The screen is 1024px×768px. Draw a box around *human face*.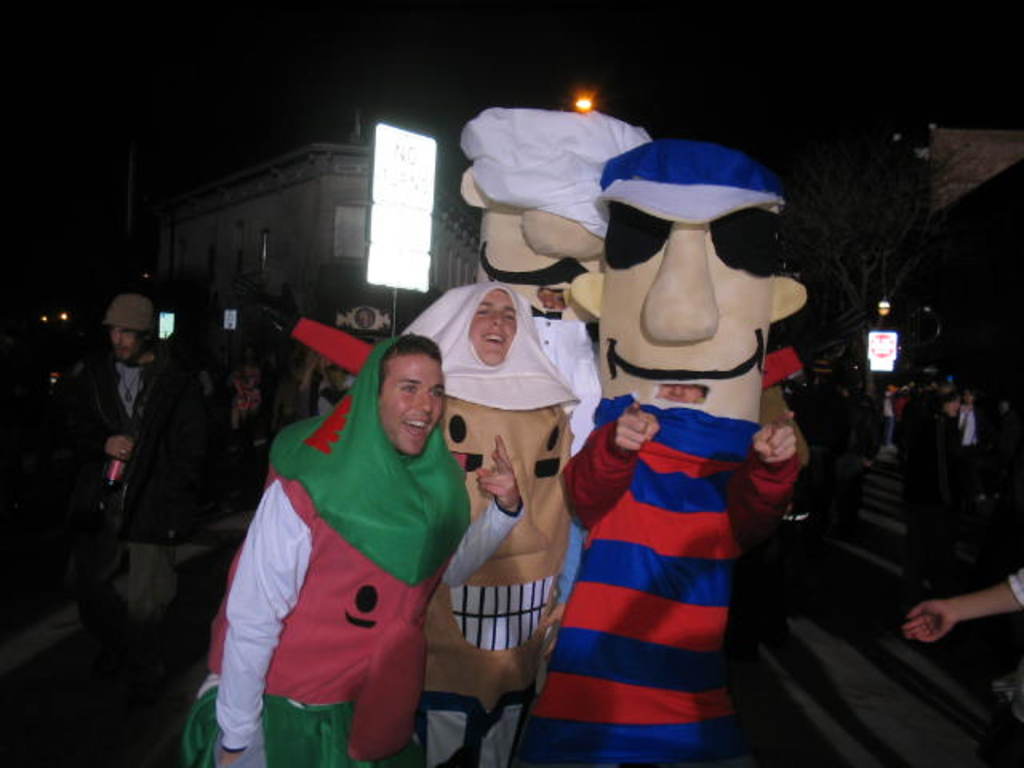
crop(600, 203, 778, 430).
